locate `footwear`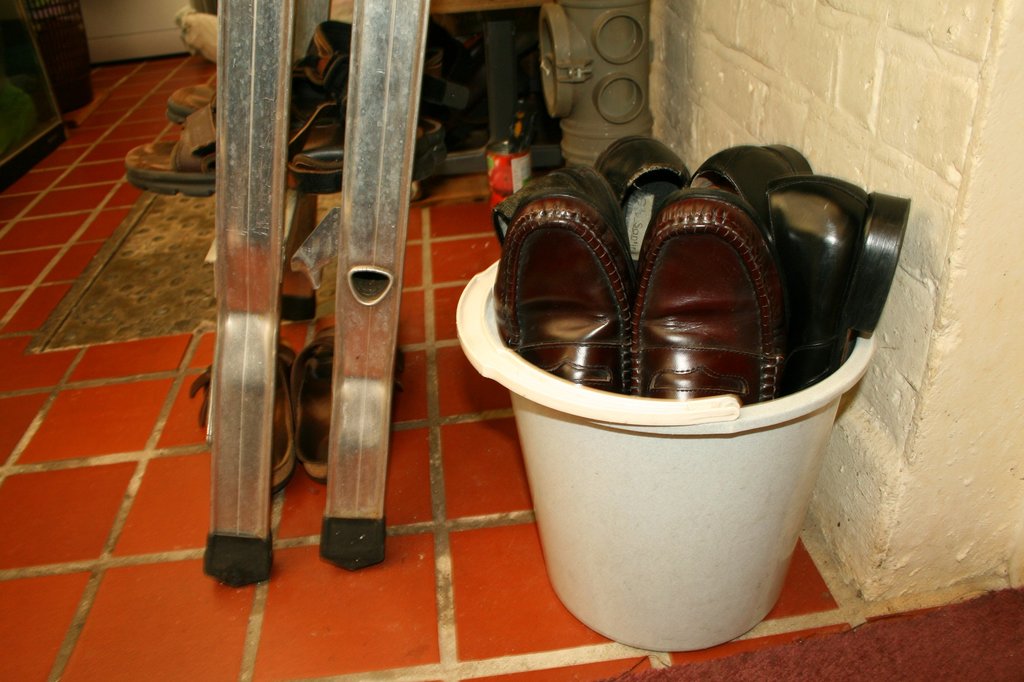
locate(496, 188, 632, 394)
